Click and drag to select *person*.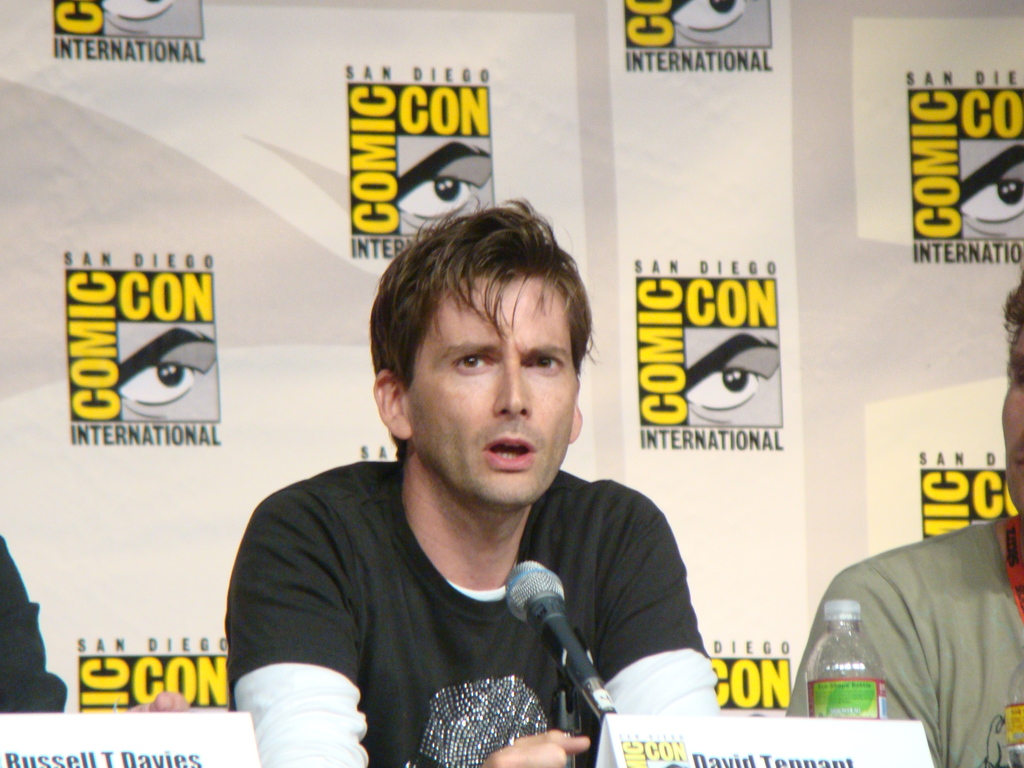
Selection: crop(674, 0, 772, 48).
